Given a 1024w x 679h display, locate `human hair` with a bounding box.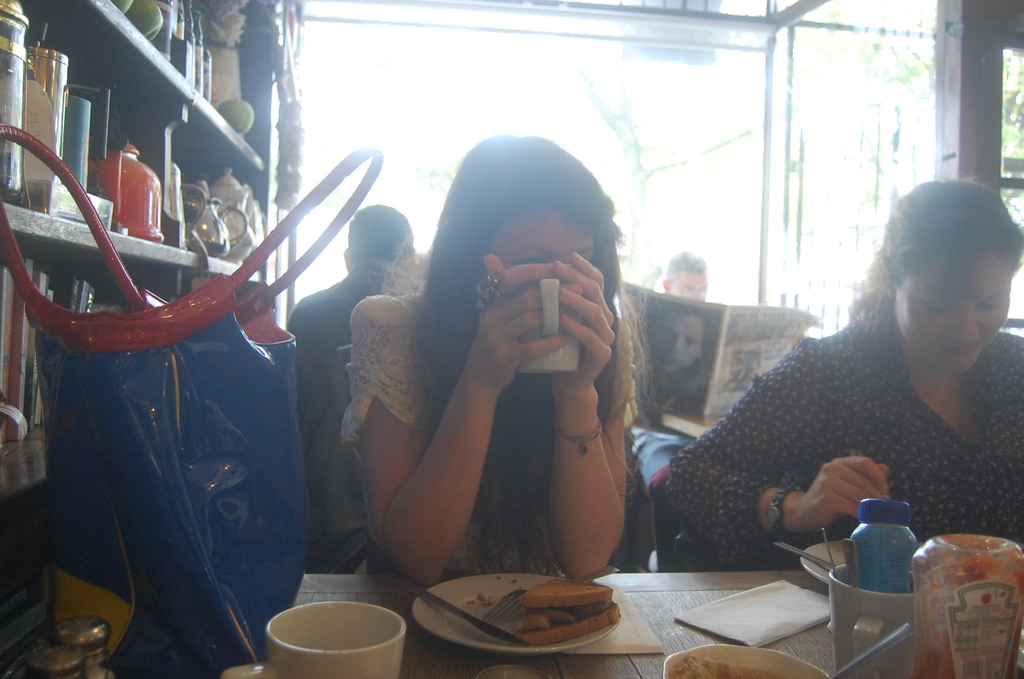
Located: [left=347, top=200, right=412, bottom=263].
